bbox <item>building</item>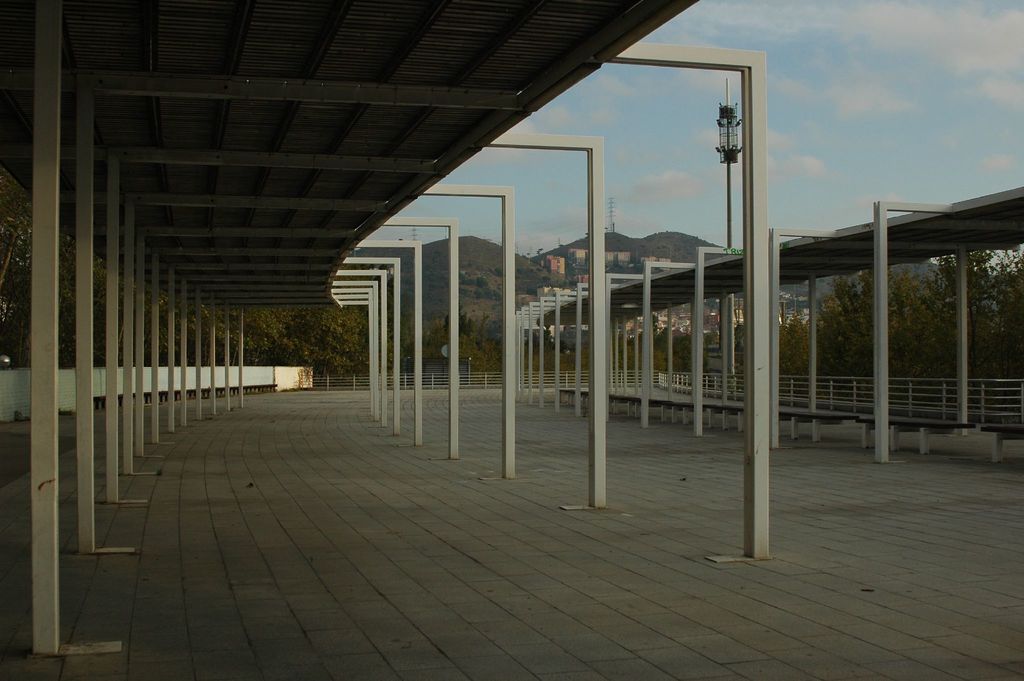
left=568, top=248, right=588, bottom=268
